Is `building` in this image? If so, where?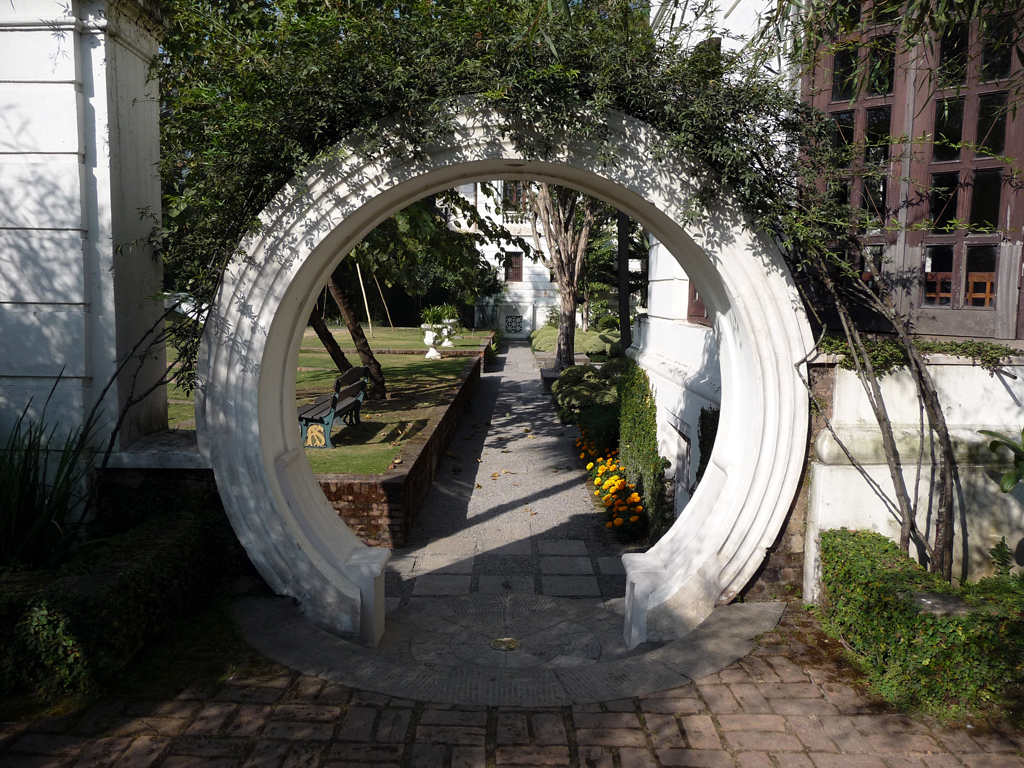
Yes, at {"left": 794, "top": 0, "right": 1023, "bottom": 341}.
